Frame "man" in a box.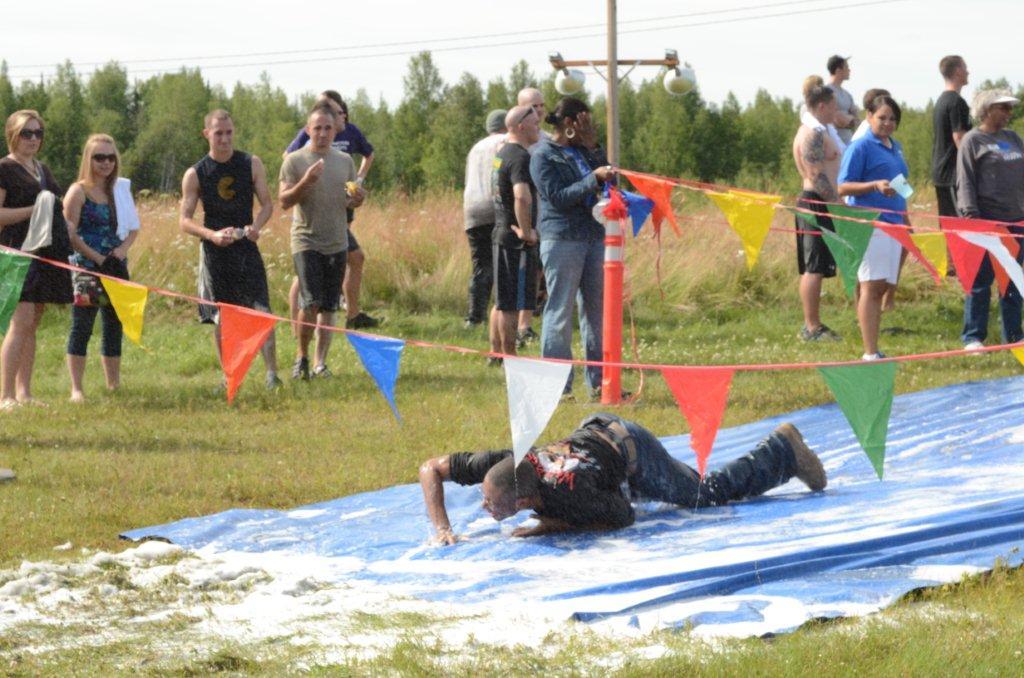
(461,107,514,330).
